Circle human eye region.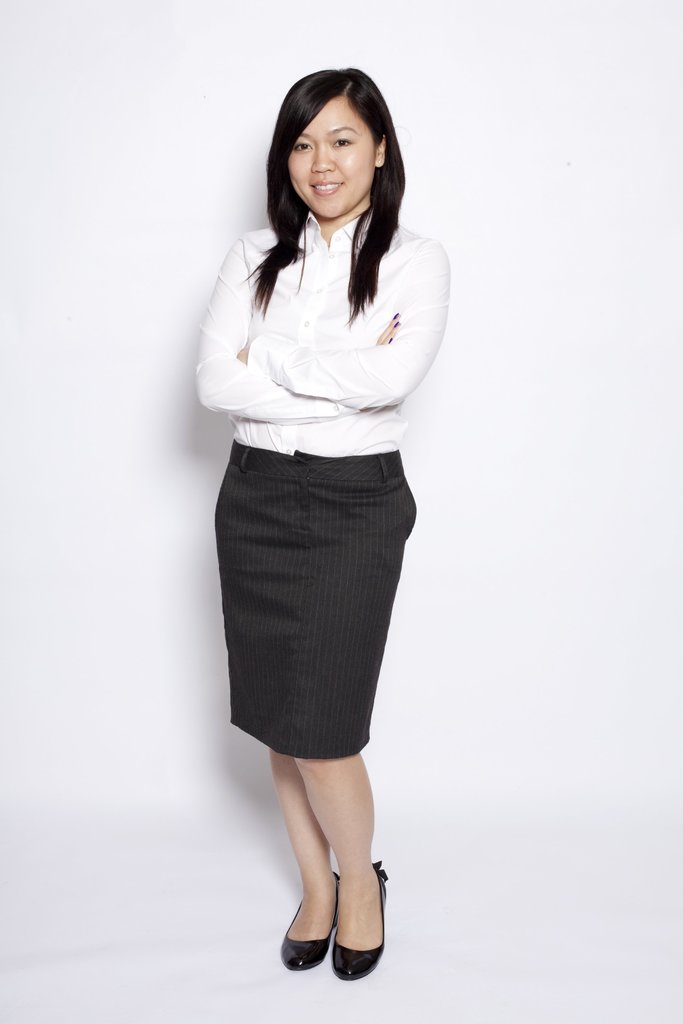
Region: [329,135,353,149].
